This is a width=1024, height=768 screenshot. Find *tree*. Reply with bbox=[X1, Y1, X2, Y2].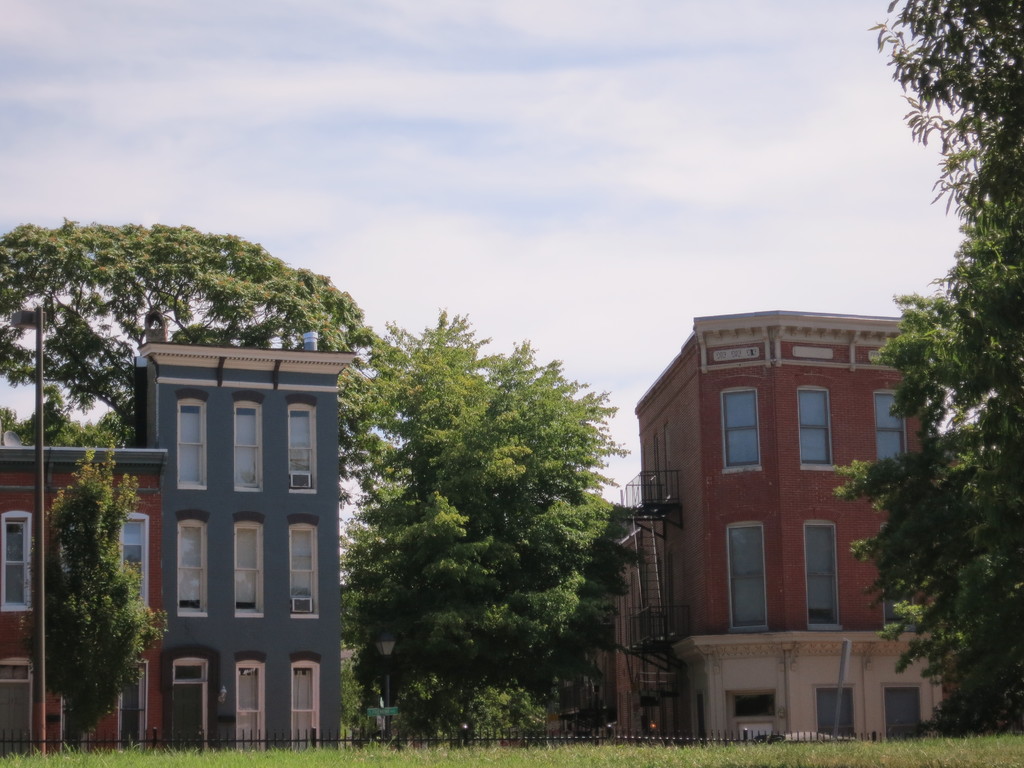
bbox=[868, 0, 1023, 291].
